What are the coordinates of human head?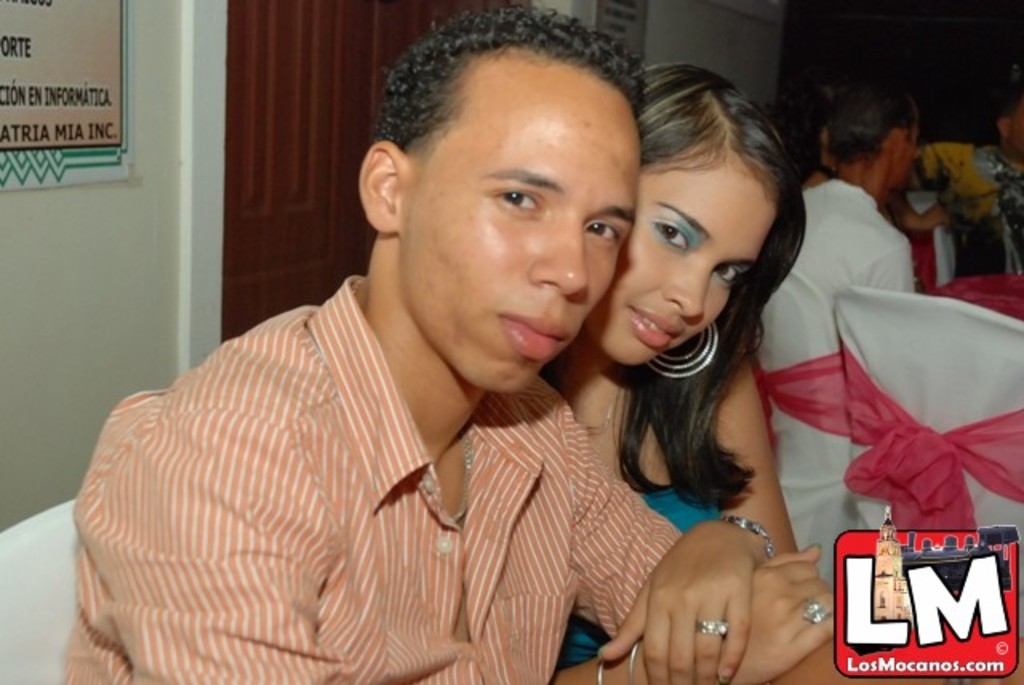
<bbox>389, 6, 648, 336</bbox>.
